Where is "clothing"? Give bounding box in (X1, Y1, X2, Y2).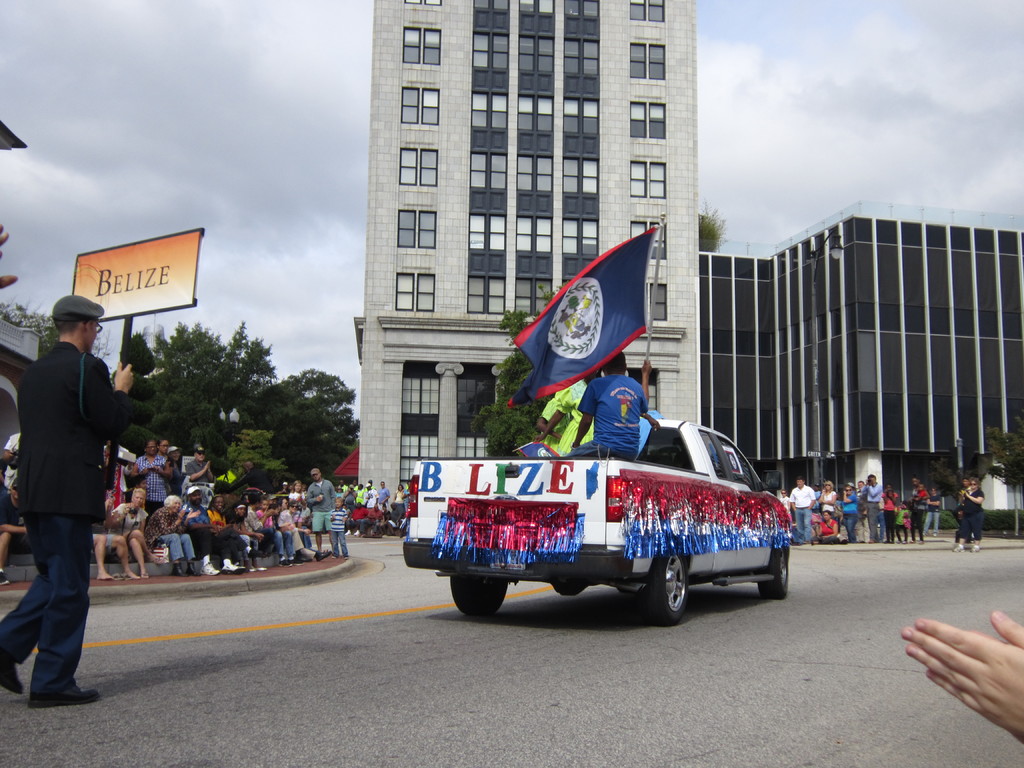
(0, 439, 19, 522).
